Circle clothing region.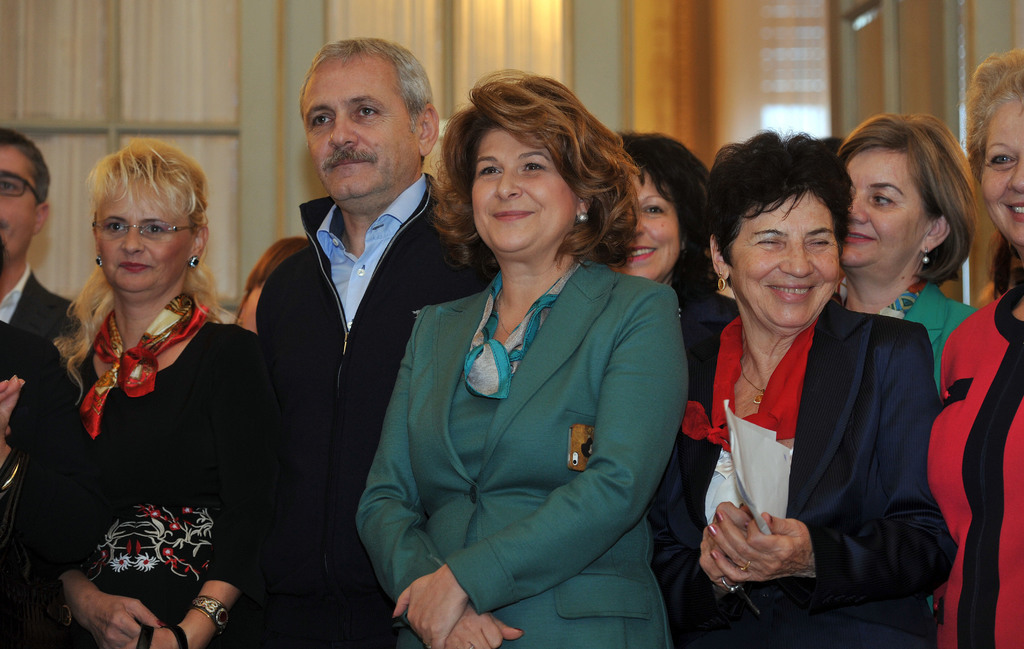
Region: l=380, t=204, r=688, b=637.
